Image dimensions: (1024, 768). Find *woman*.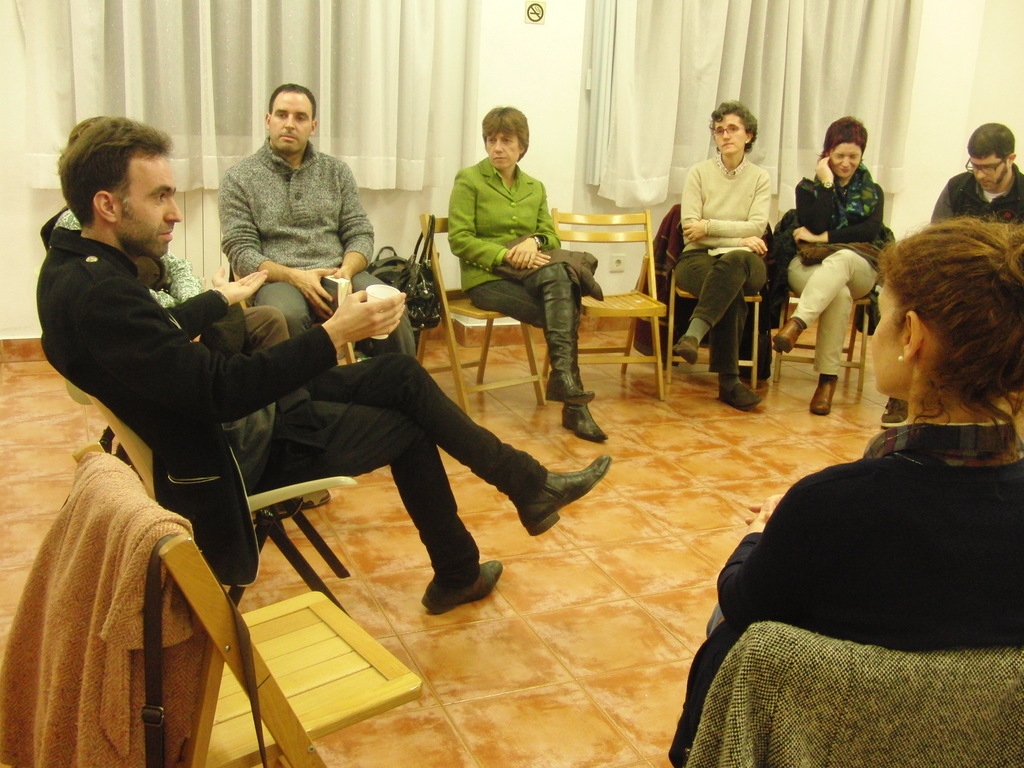
768/124/879/415.
